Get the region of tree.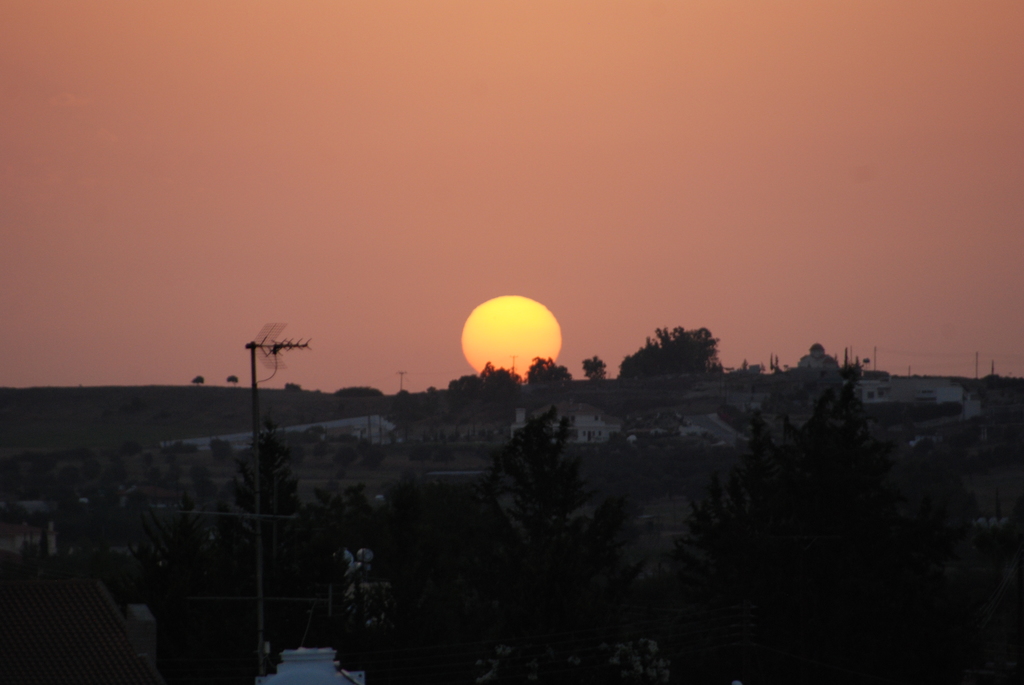
select_region(525, 356, 576, 387).
